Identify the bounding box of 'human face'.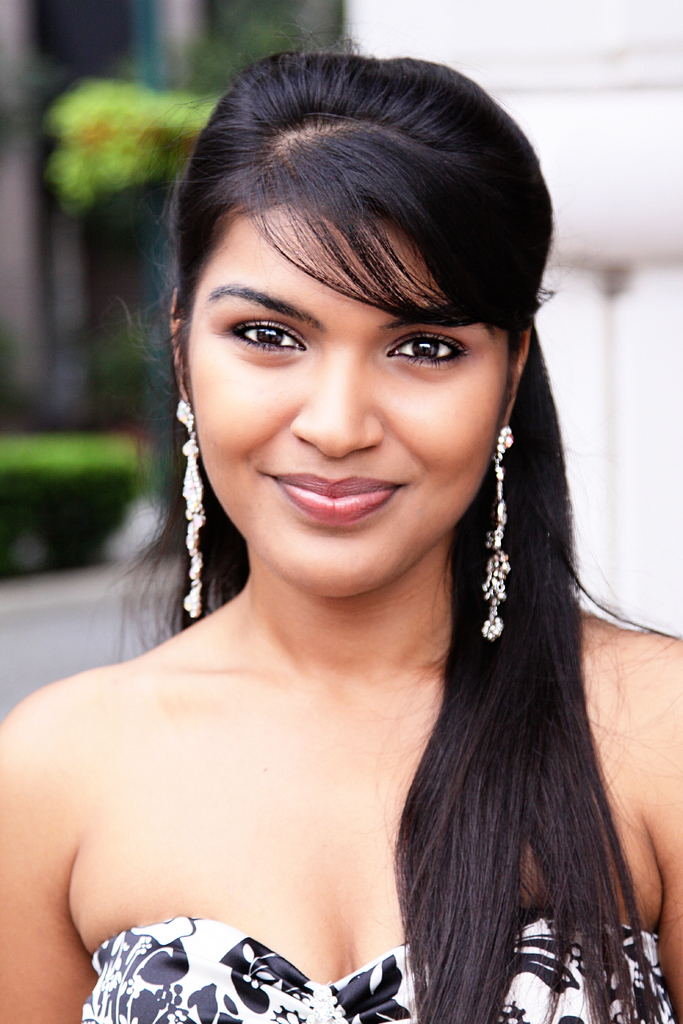
pyautogui.locateOnScreen(181, 195, 515, 598).
